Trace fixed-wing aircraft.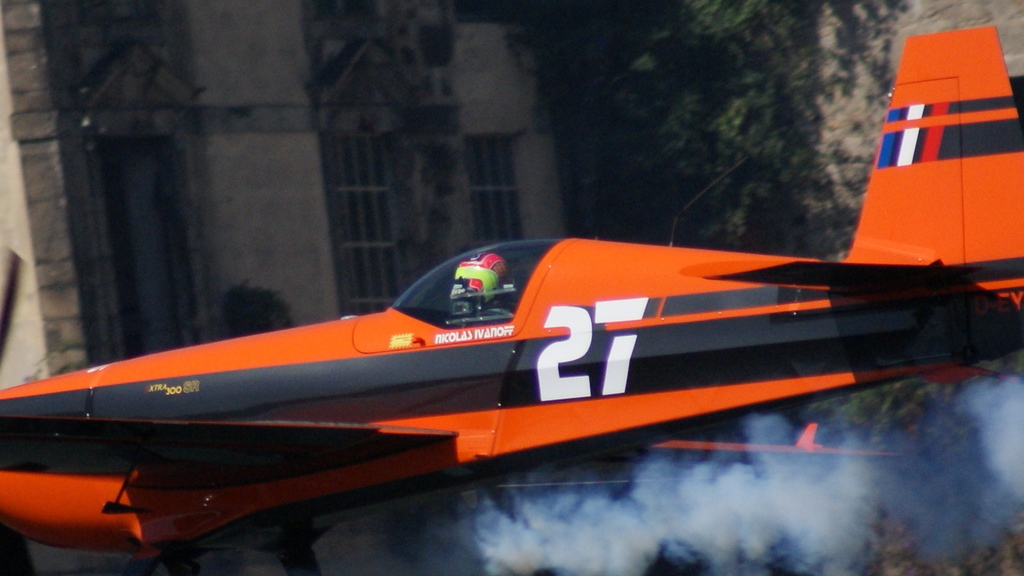
Traced to x1=0 y1=24 x2=1023 y2=544.
